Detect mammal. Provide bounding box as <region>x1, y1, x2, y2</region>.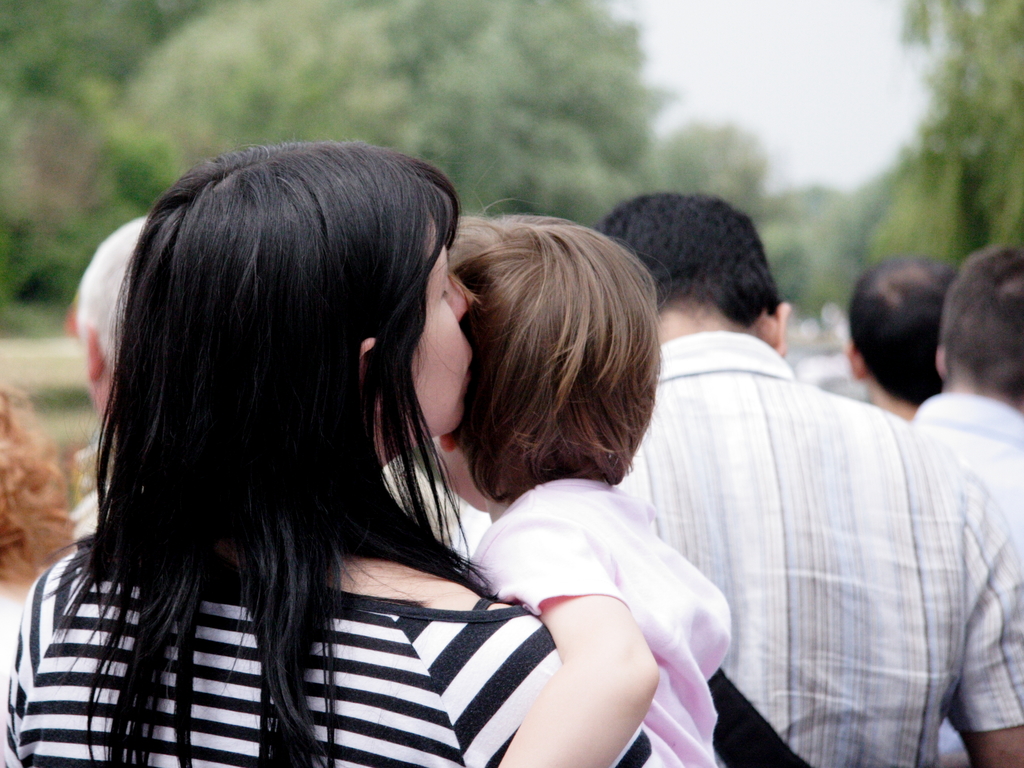
<region>843, 253, 960, 428</region>.
